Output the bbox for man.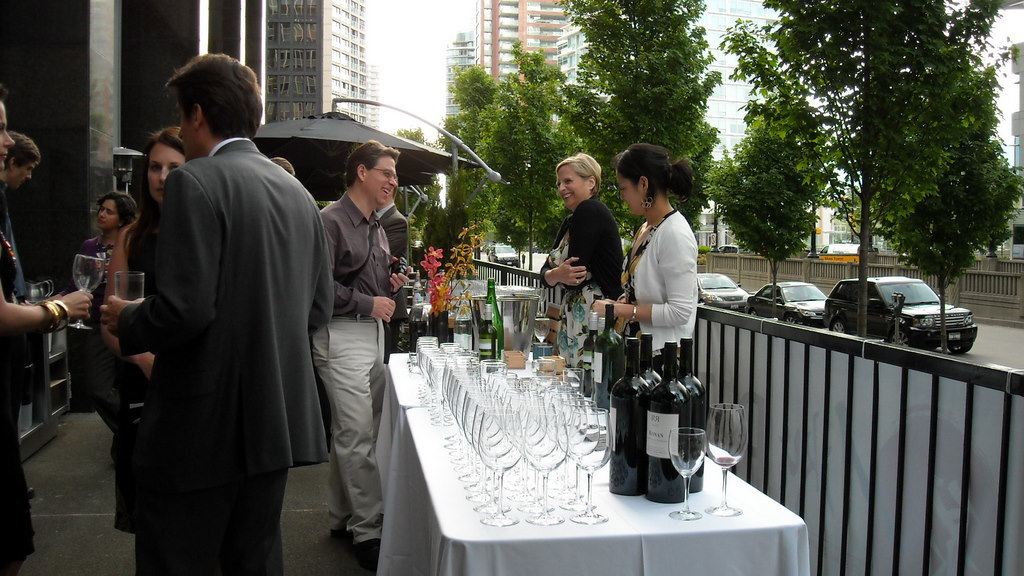
[left=305, top=137, right=414, bottom=568].
